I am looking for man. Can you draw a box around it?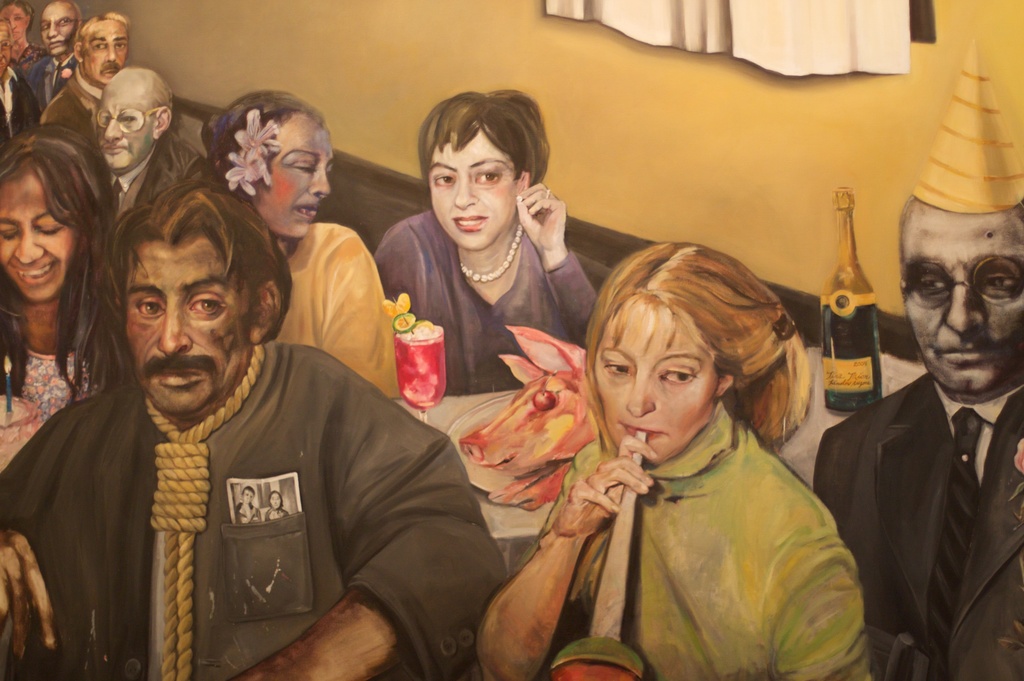
Sure, the bounding box is [28,0,83,104].
